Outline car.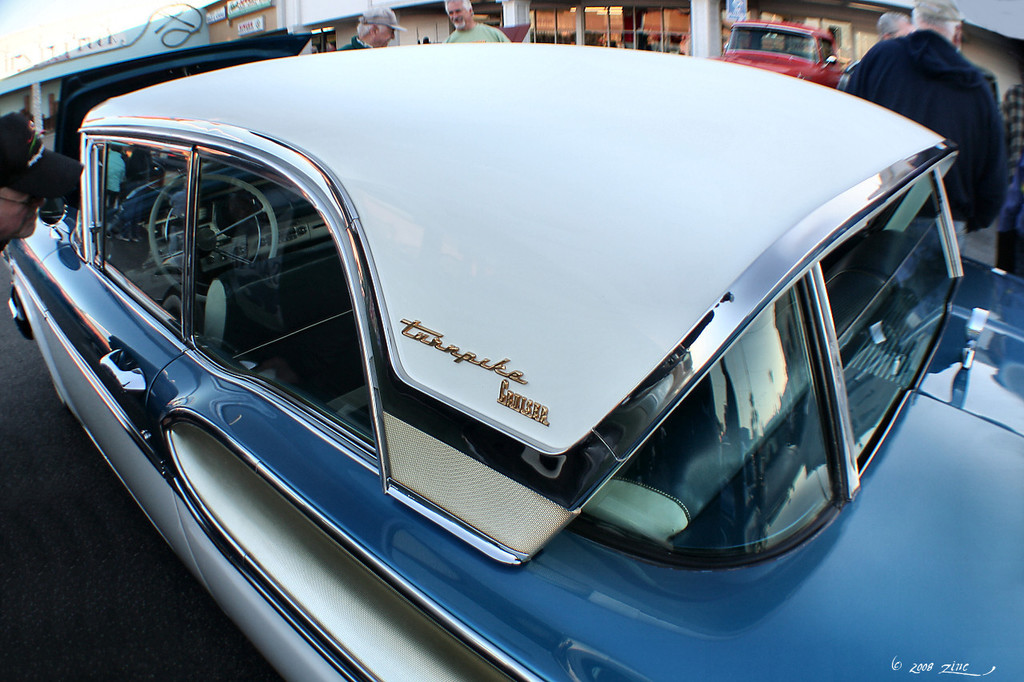
Outline: box(19, 6, 958, 659).
